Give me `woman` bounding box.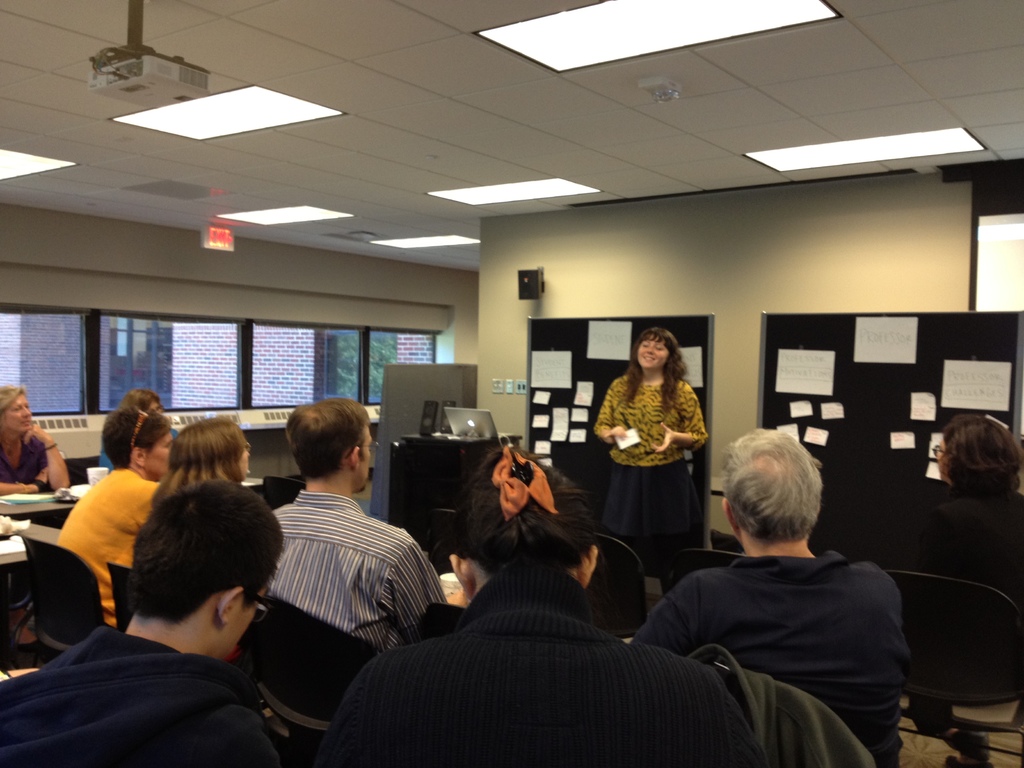
(601, 327, 707, 567).
